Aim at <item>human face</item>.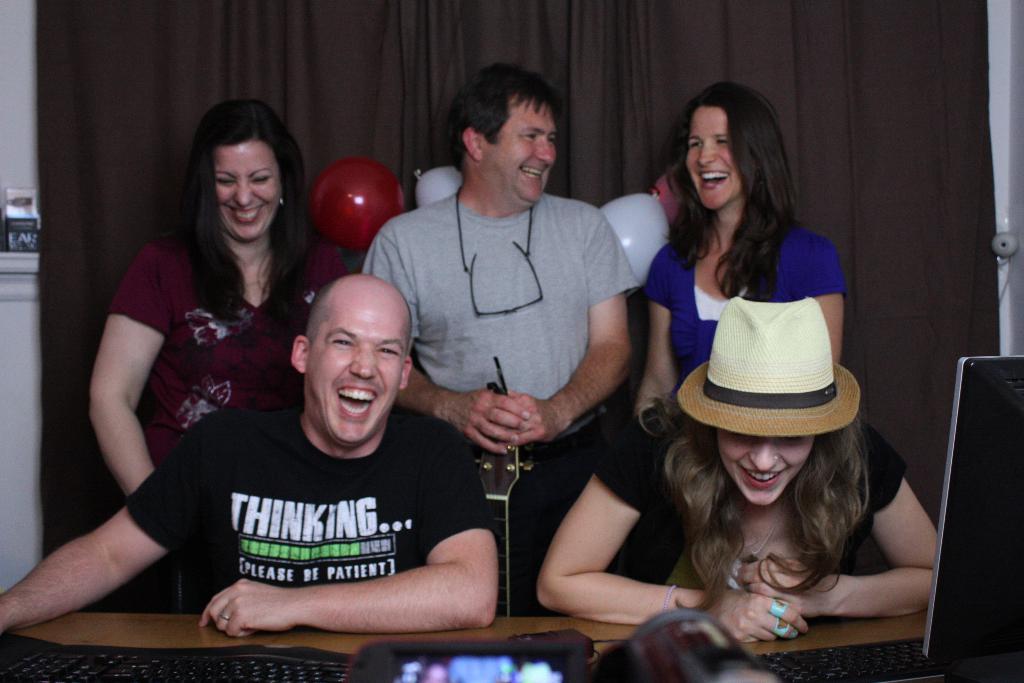
Aimed at bbox(309, 299, 399, 443).
